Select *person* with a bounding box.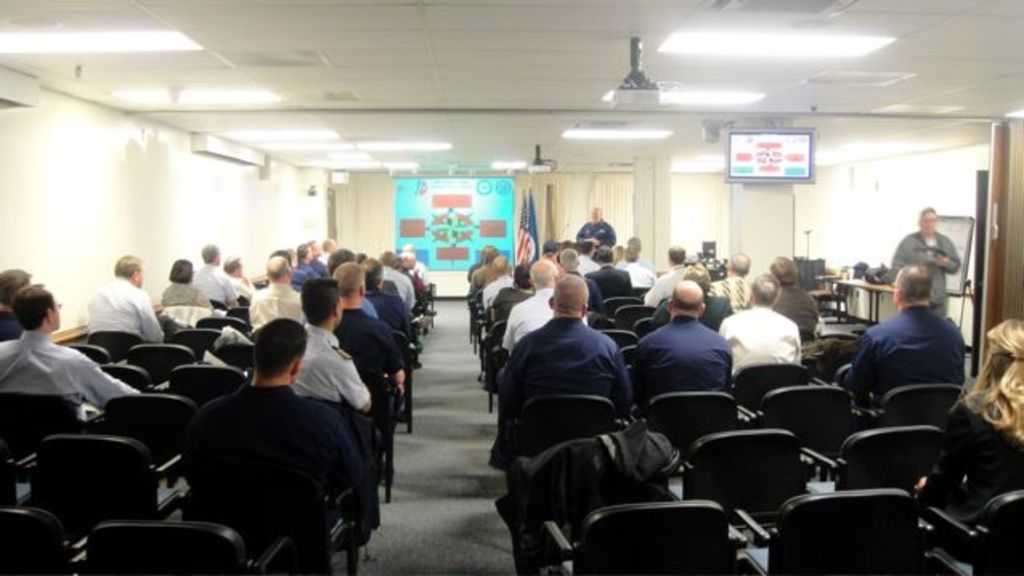
Rect(226, 258, 258, 310).
